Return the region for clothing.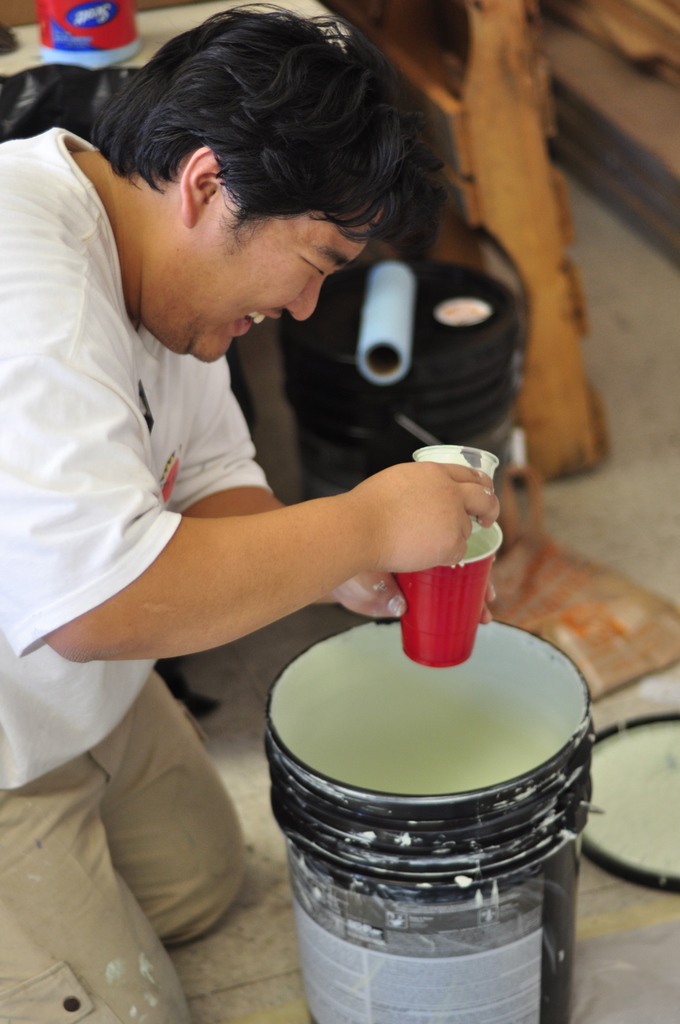
locate(0, 120, 273, 1023).
